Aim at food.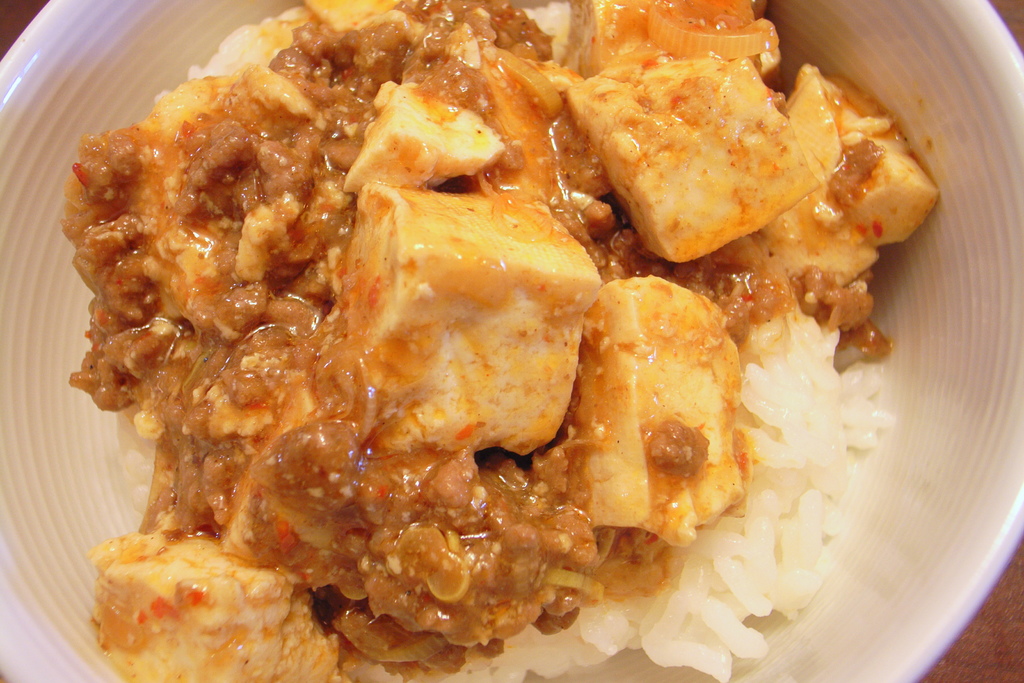
Aimed at (41,1,899,659).
